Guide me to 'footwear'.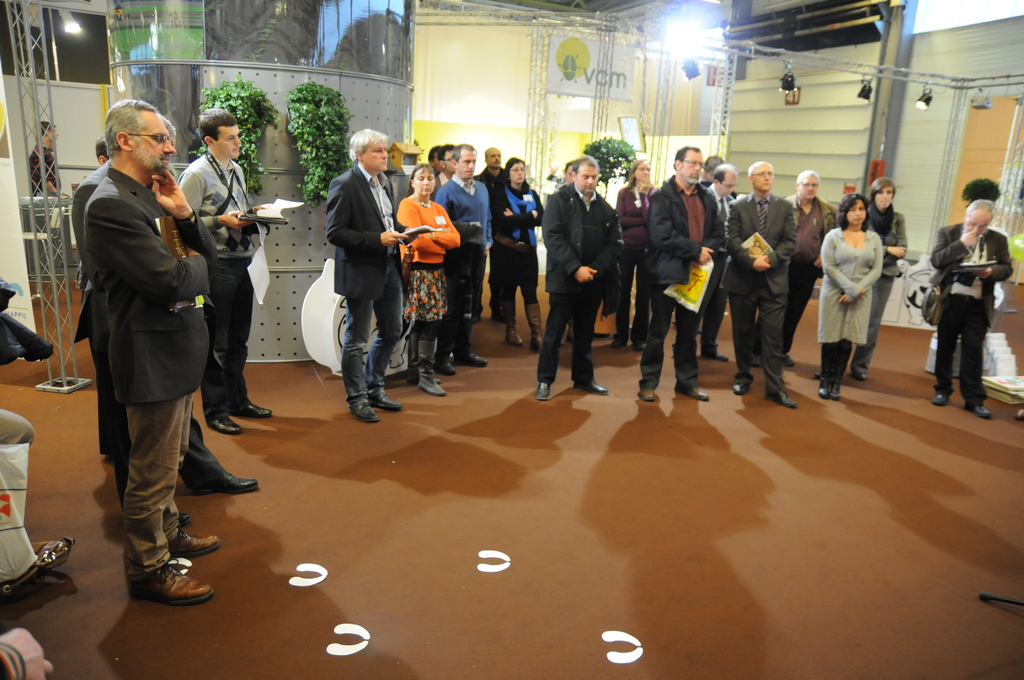
Guidance: select_region(773, 354, 794, 366).
